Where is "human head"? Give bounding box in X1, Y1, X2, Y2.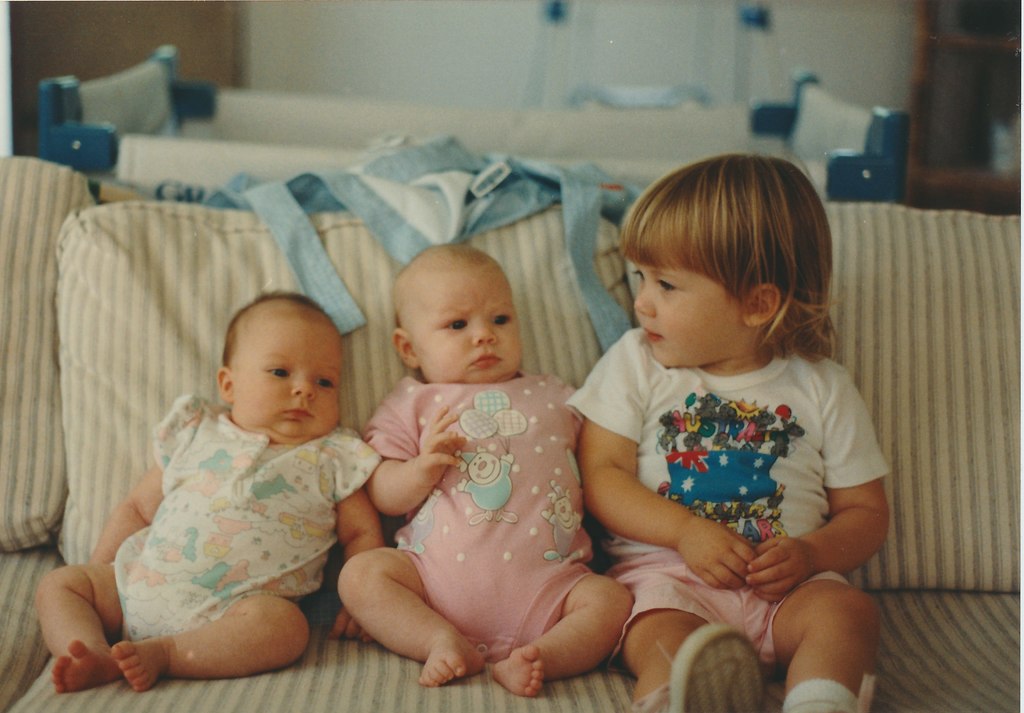
205, 308, 348, 451.
